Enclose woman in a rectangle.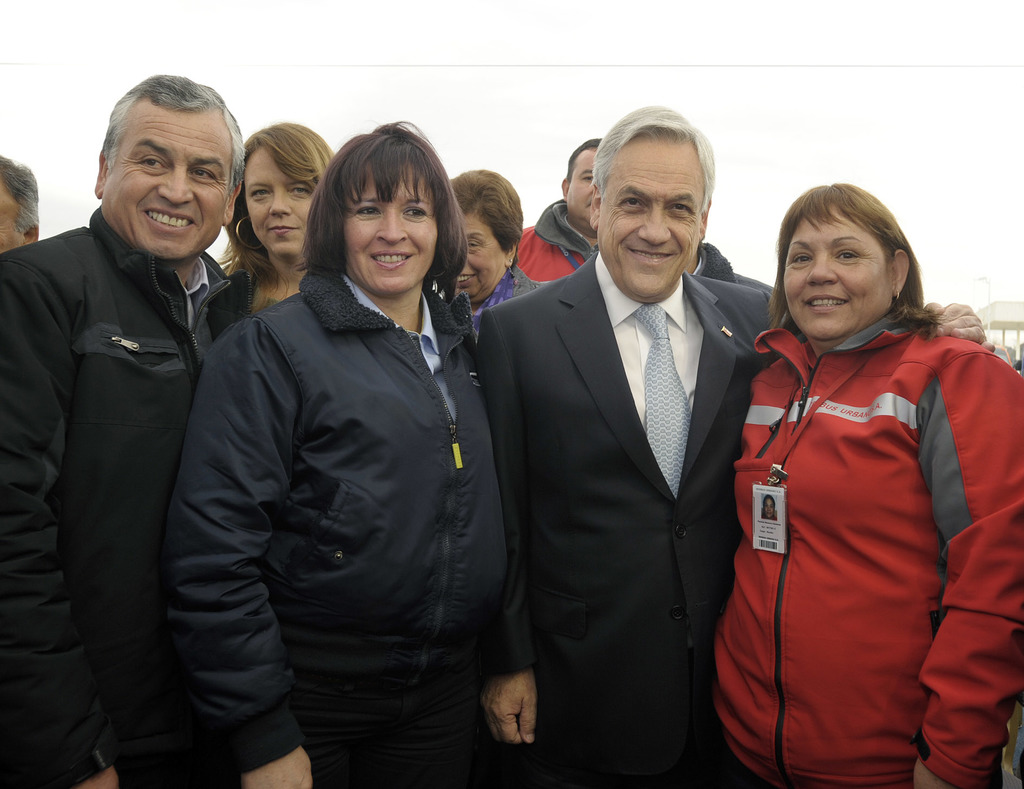
BBox(209, 117, 333, 321).
